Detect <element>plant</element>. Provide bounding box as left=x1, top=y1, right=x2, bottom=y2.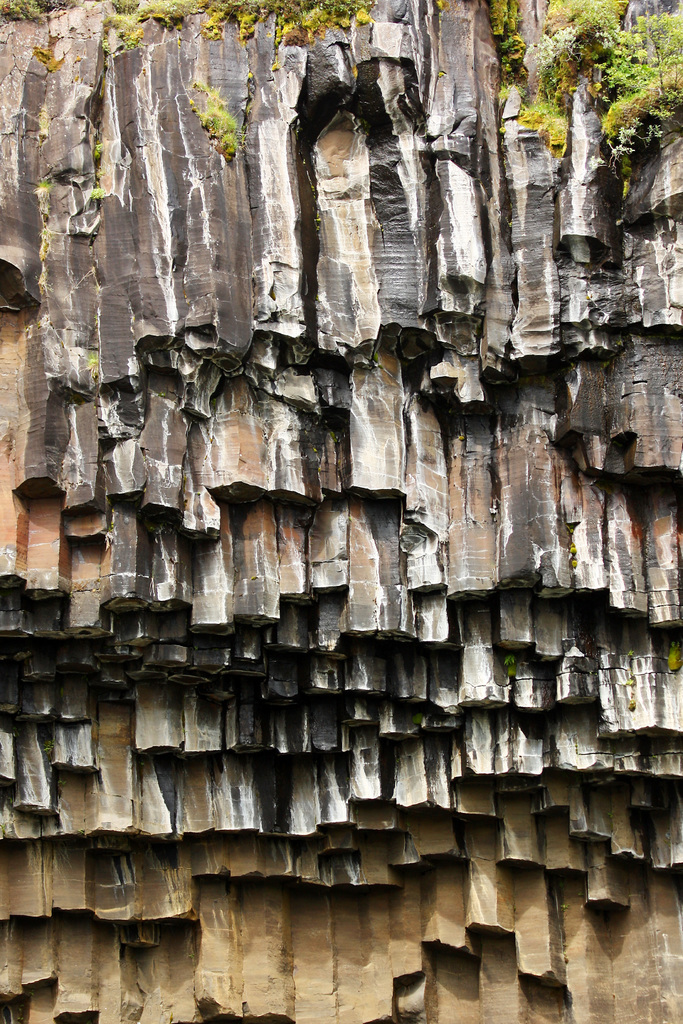
left=82, top=351, right=101, bottom=381.
